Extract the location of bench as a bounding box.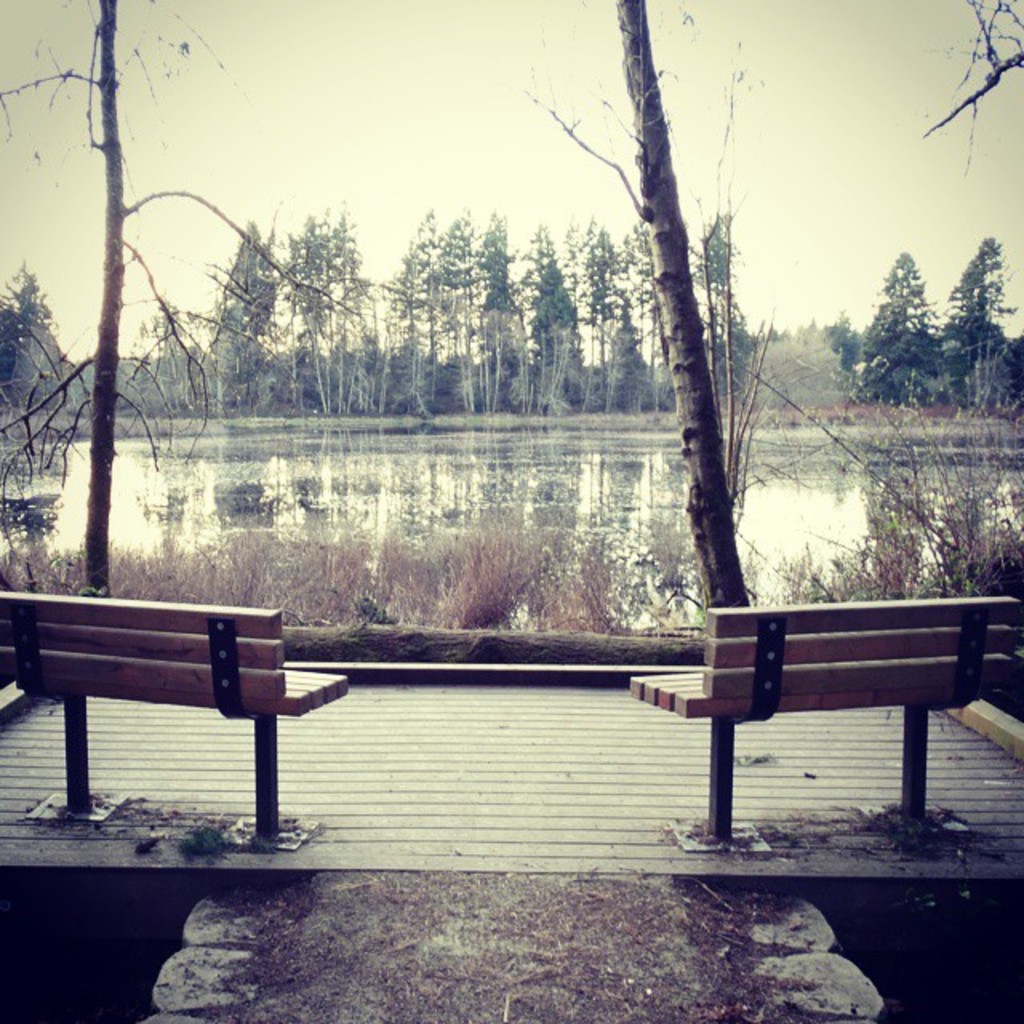
bbox=(626, 603, 1019, 850).
